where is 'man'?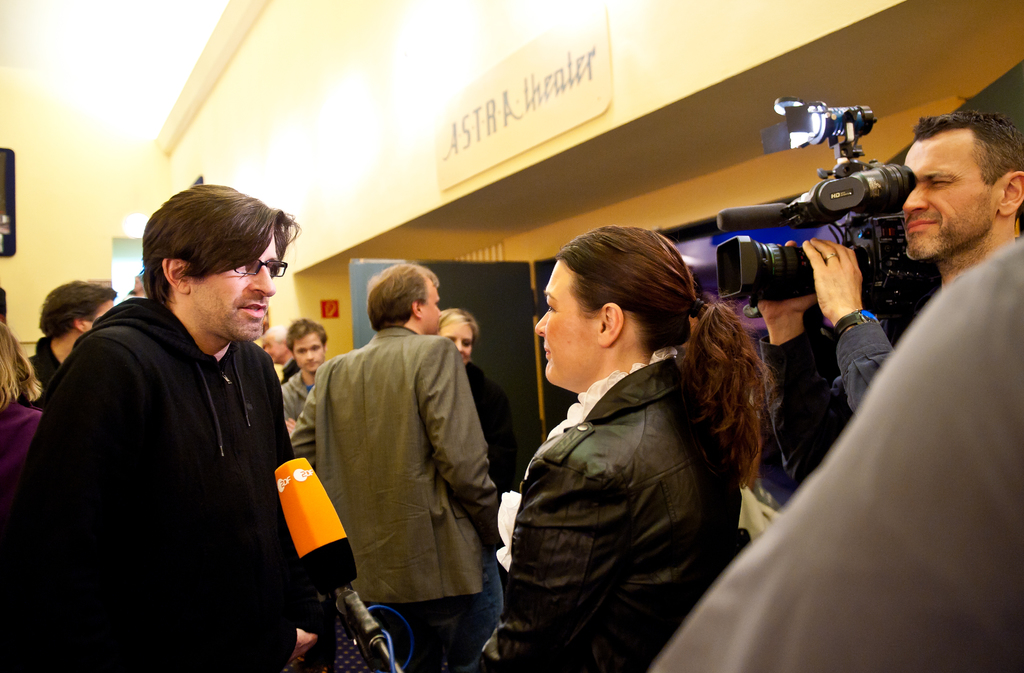
[291, 272, 511, 672].
